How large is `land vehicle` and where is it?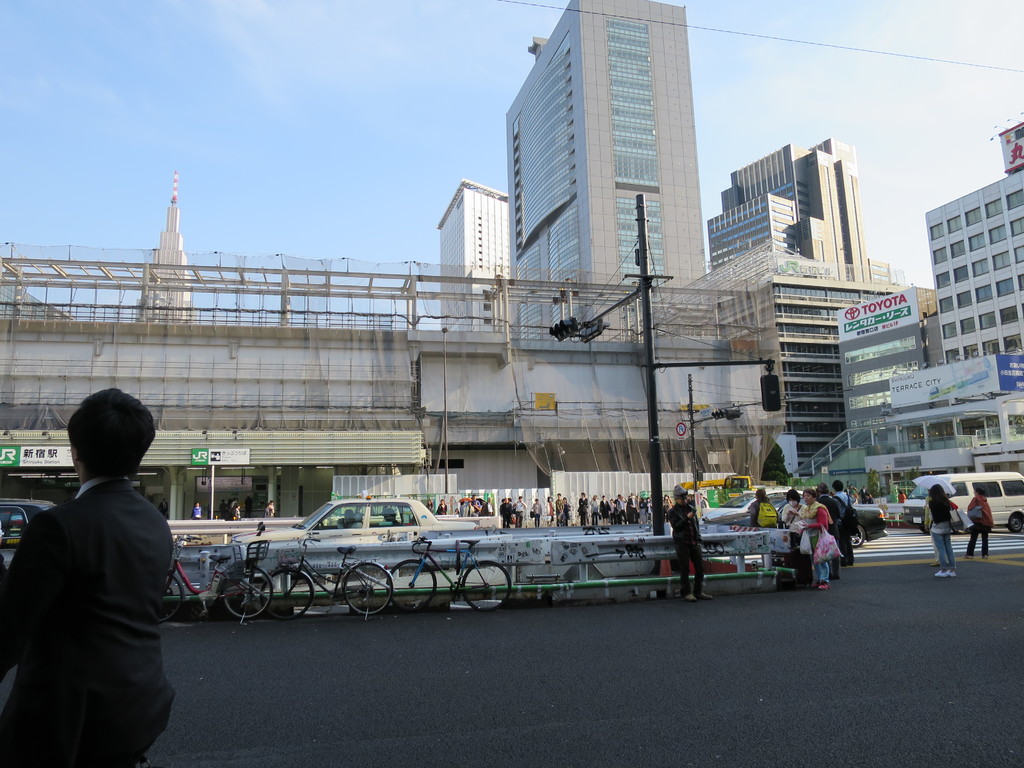
Bounding box: left=161, top=535, right=276, bottom=620.
